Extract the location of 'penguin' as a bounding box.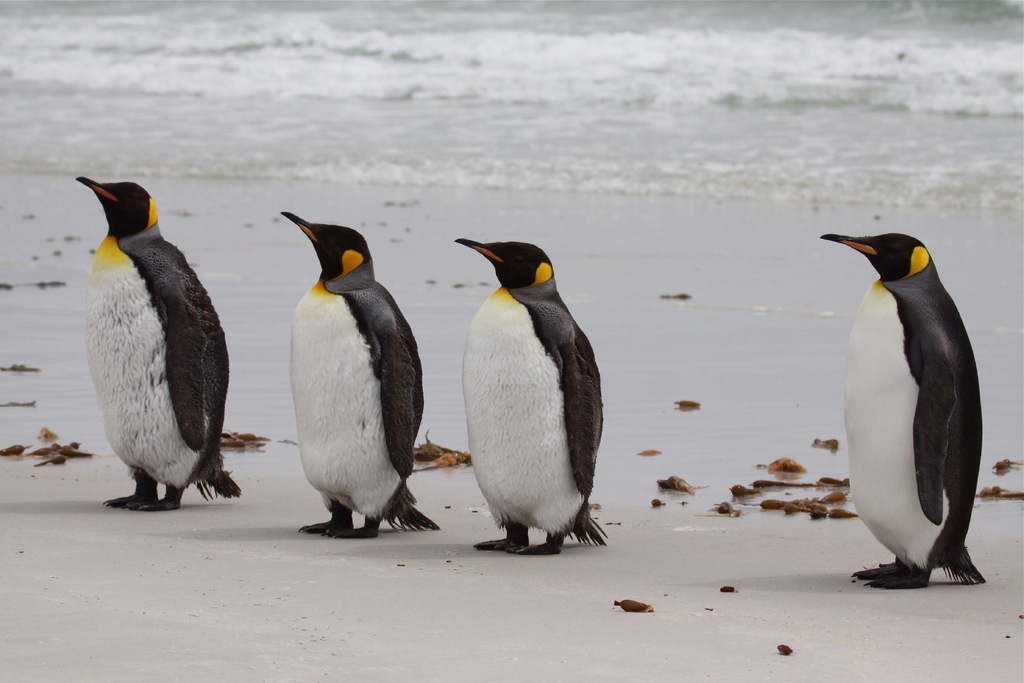
box(70, 175, 244, 511).
